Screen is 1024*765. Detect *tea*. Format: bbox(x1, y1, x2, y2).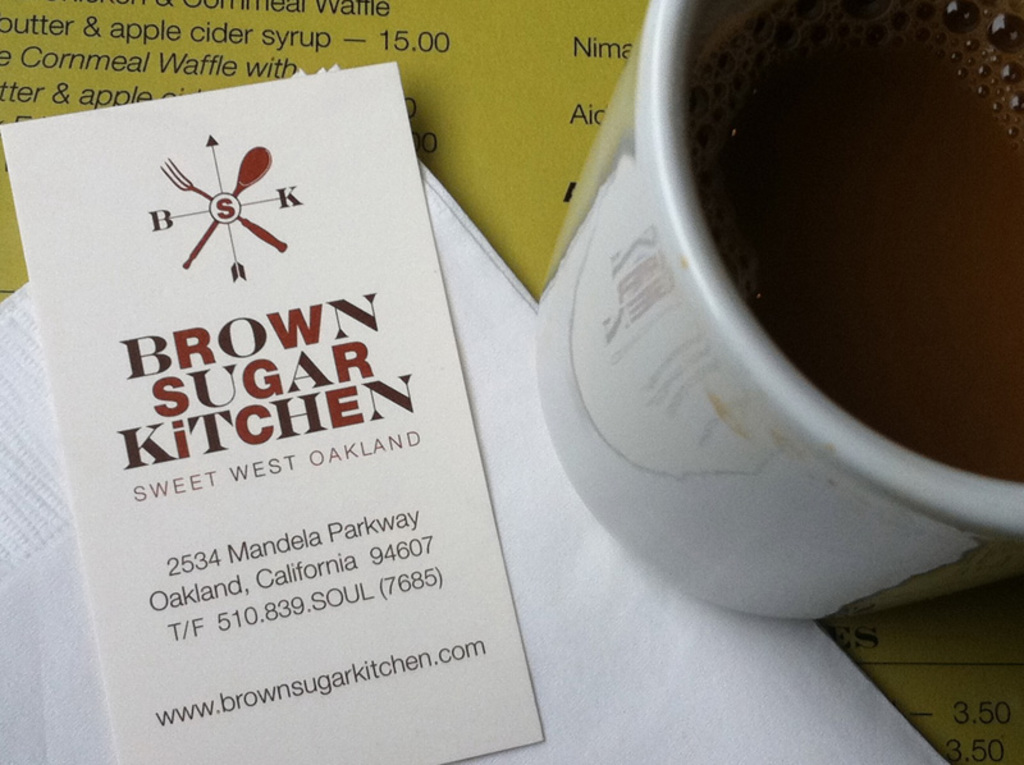
bbox(680, 0, 1023, 480).
